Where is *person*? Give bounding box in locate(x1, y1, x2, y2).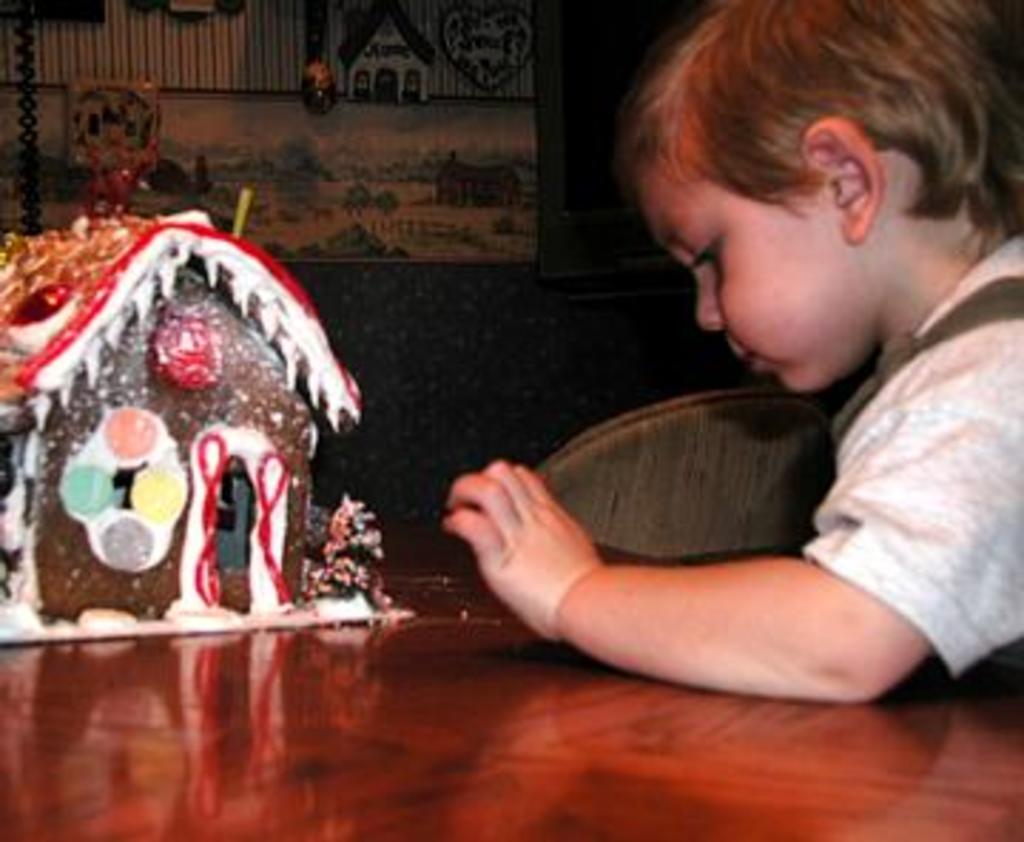
locate(447, 0, 1021, 694).
